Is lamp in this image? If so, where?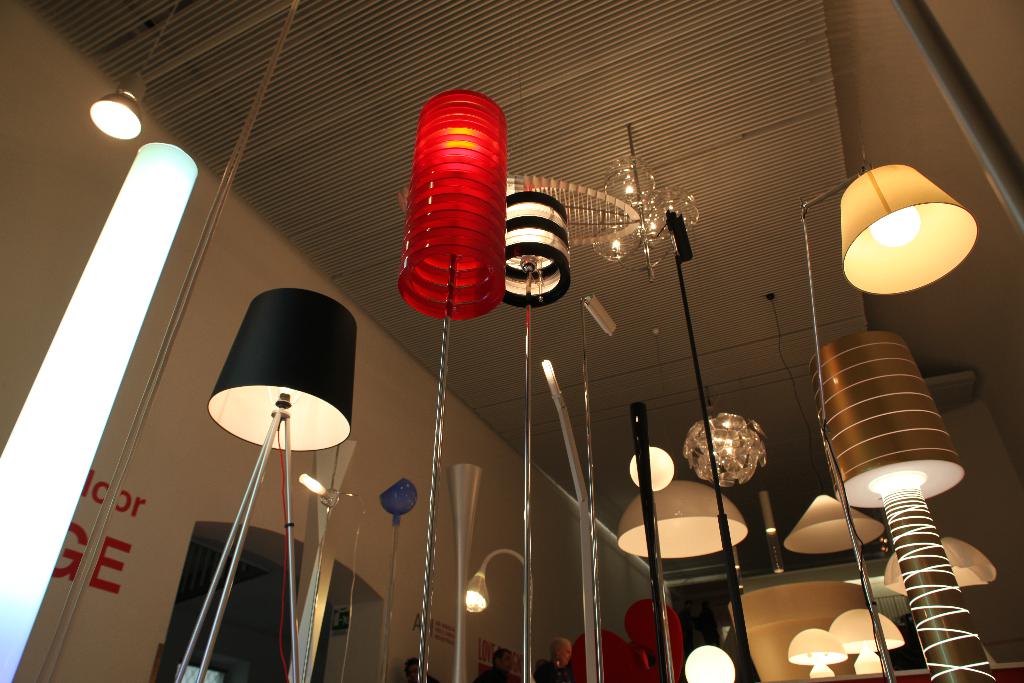
Yes, at (681, 389, 767, 489).
